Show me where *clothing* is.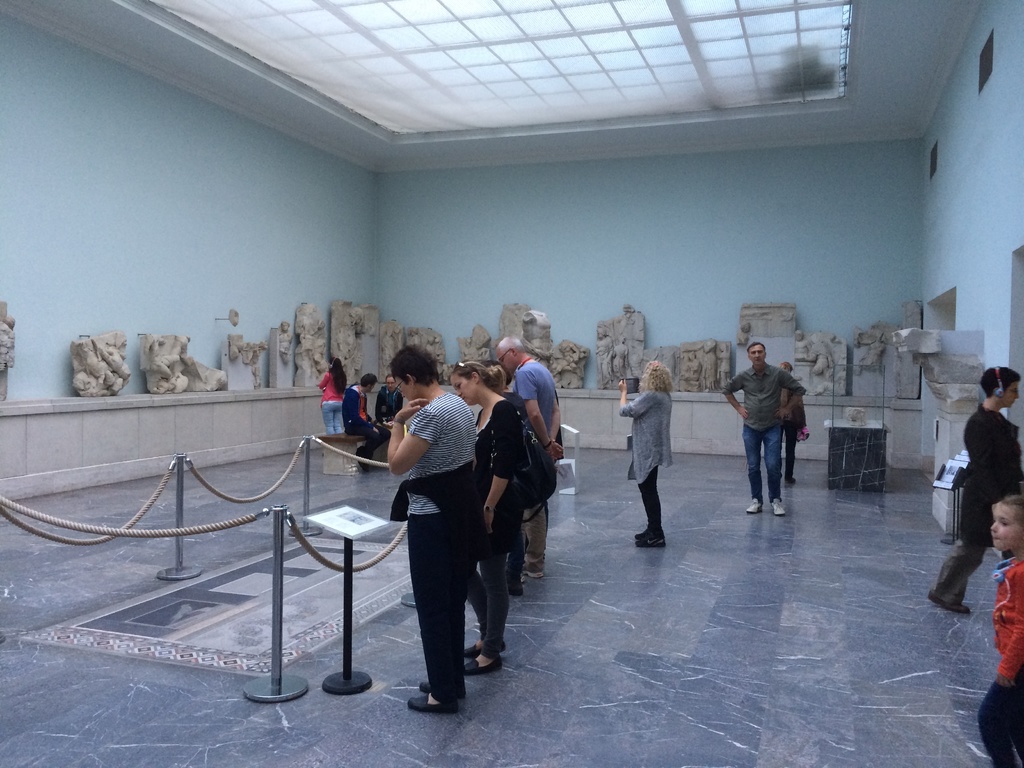
*clothing* is at box=[778, 380, 818, 486].
